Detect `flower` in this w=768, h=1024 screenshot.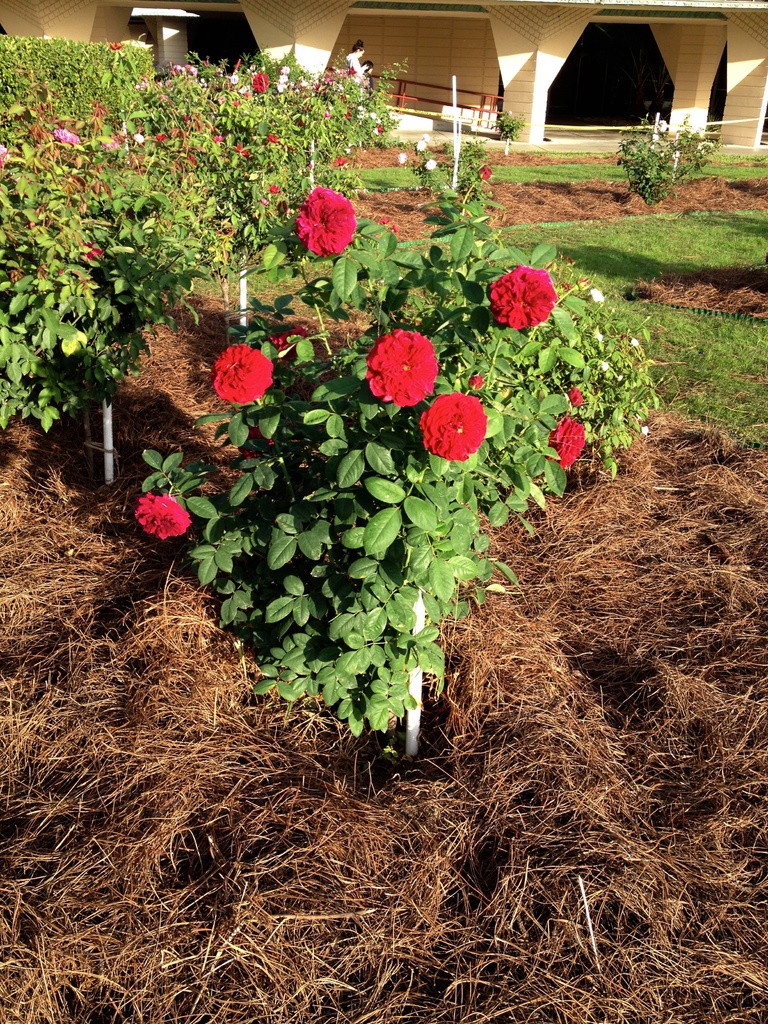
Detection: {"left": 588, "top": 289, "right": 604, "bottom": 303}.
